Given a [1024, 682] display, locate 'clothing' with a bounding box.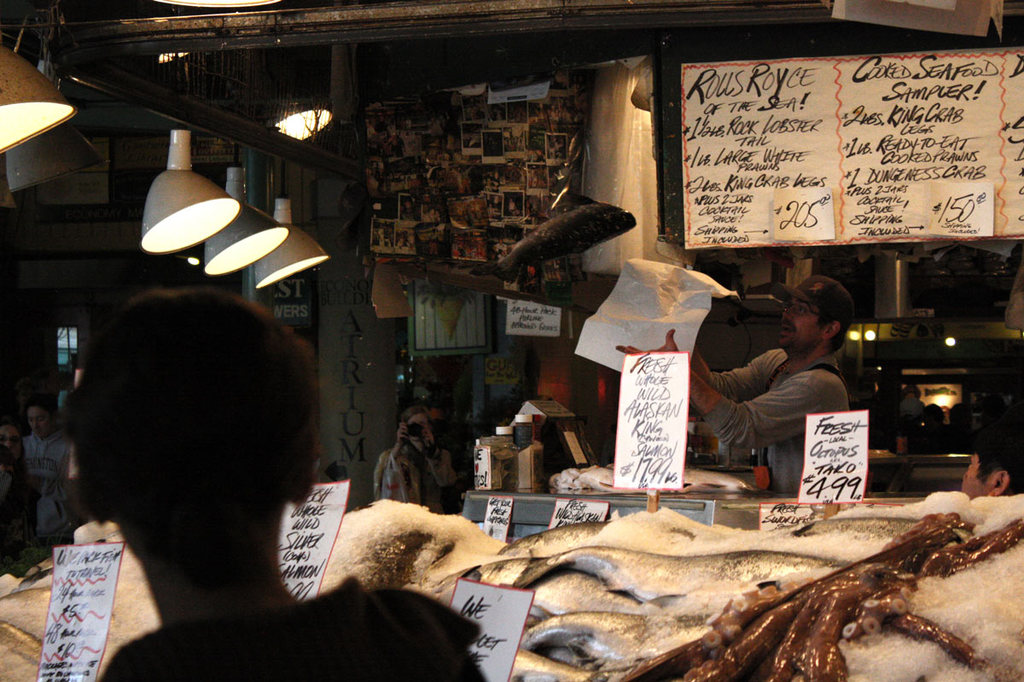
Located: [97, 579, 493, 681].
